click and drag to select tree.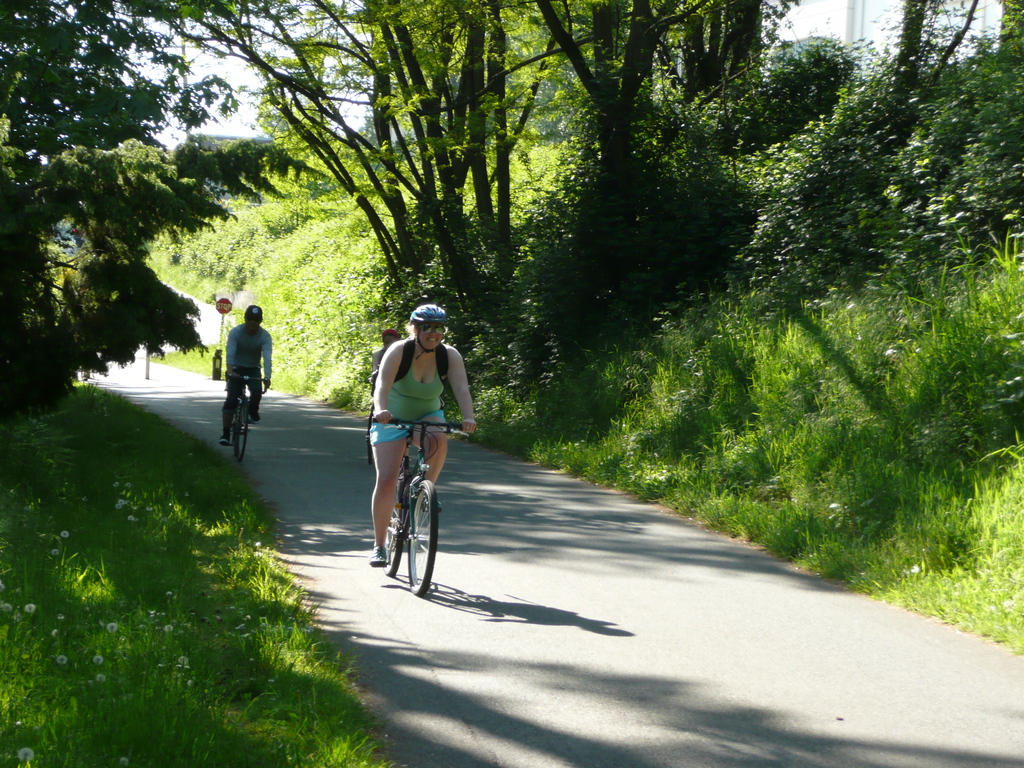
Selection: bbox=[8, 78, 269, 447].
